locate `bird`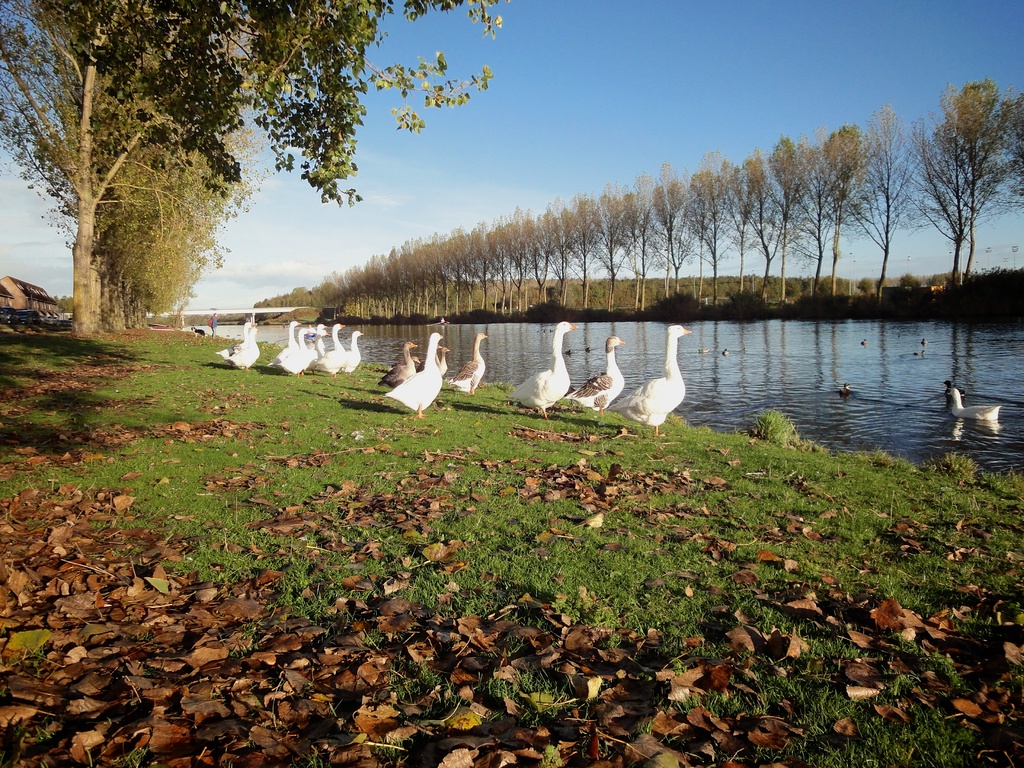
949, 383, 1005, 420
